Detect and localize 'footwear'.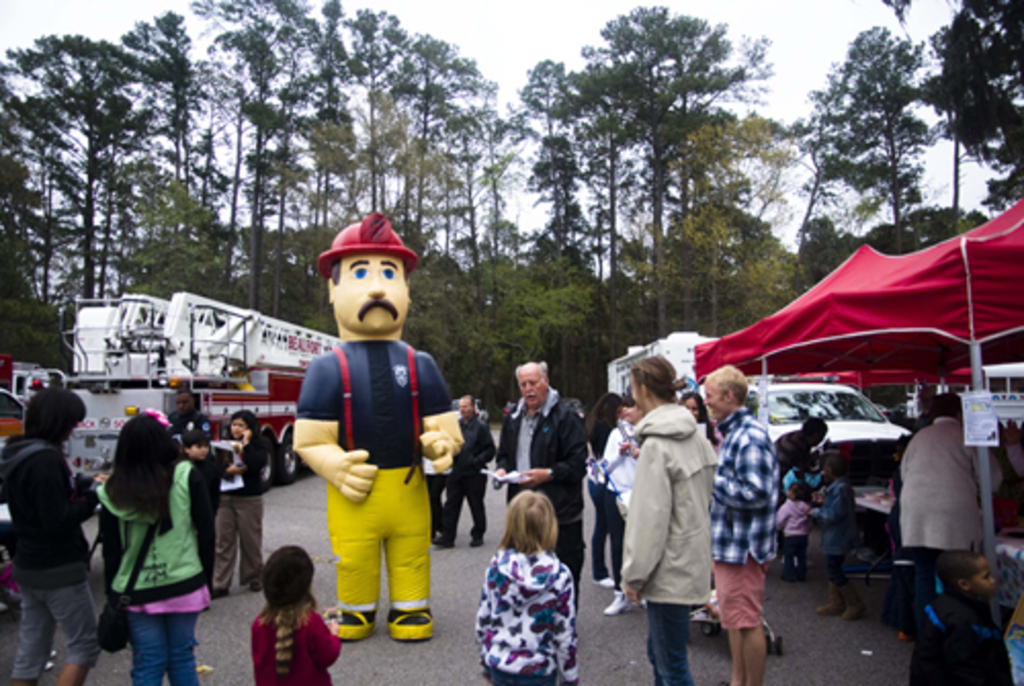
Localized at (209, 584, 229, 604).
